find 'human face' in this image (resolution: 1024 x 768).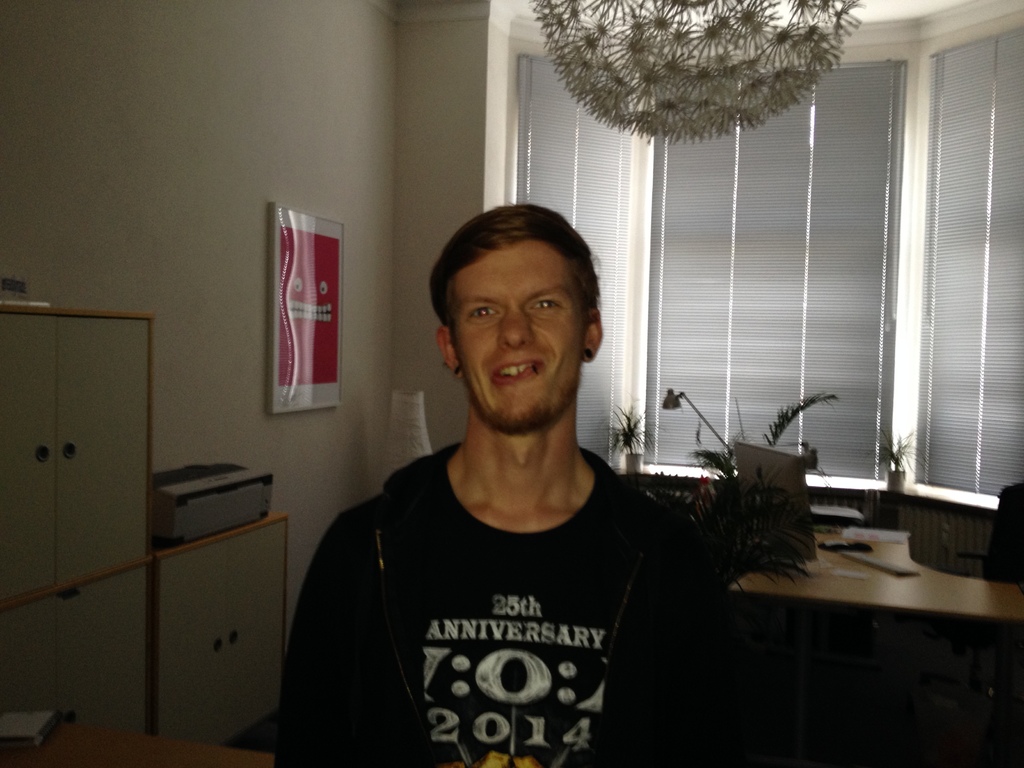
detection(461, 239, 582, 438).
